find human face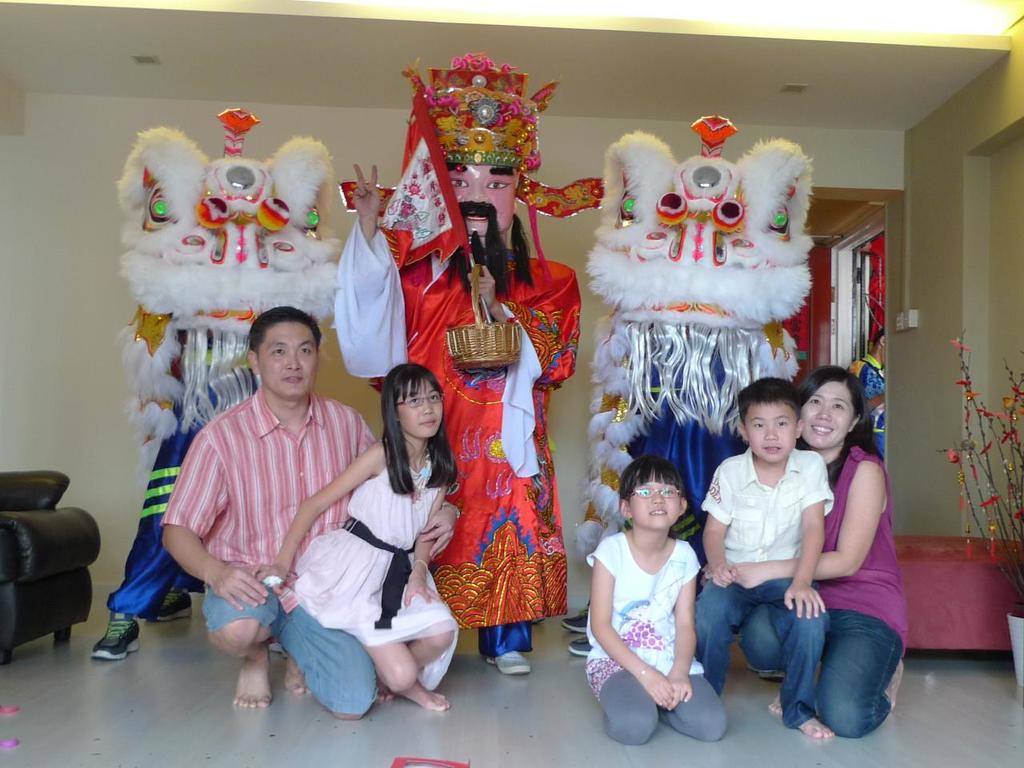
x1=394 y1=378 x2=444 y2=438
